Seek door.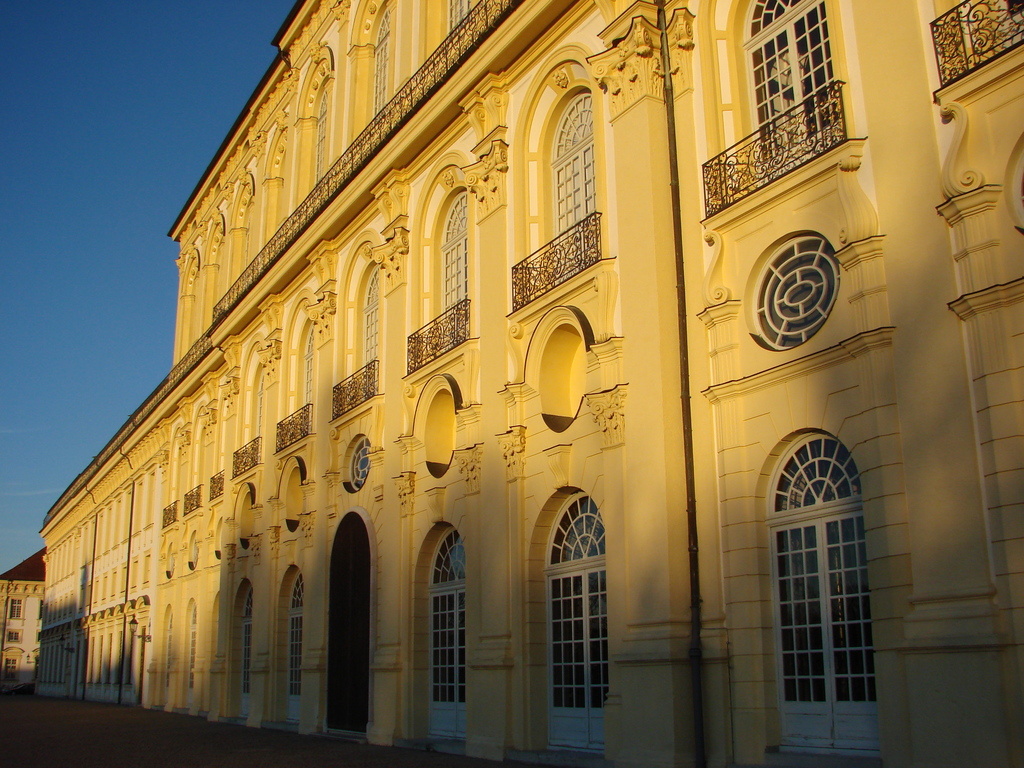
[x1=762, y1=409, x2=881, y2=737].
